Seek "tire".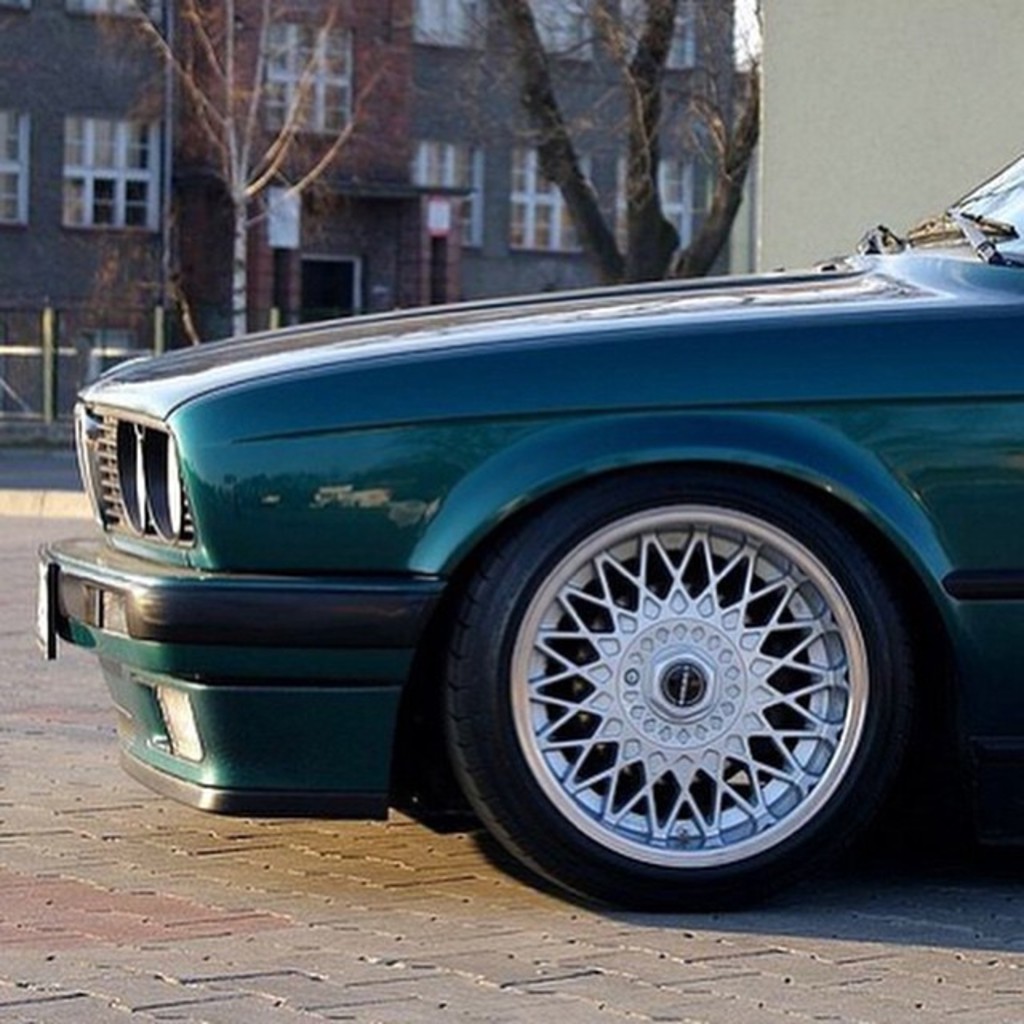
bbox=(424, 477, 944, 909).
